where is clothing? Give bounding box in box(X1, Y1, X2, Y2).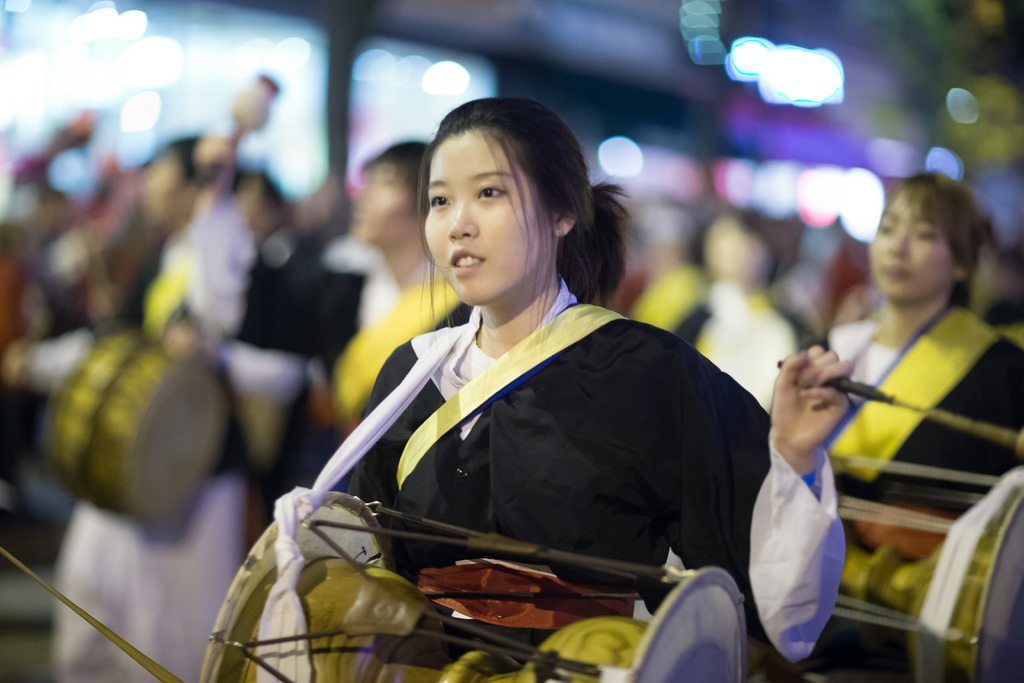
box(794, 300, 1023, 556).
